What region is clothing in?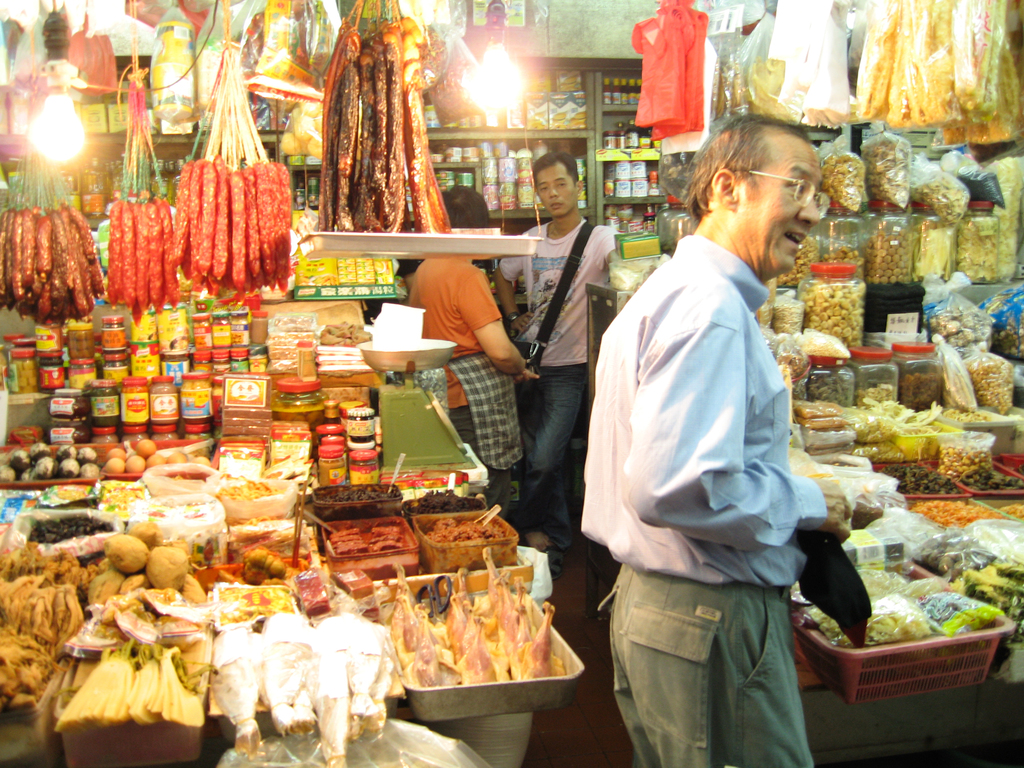
region(404, 257, 499, 404).
